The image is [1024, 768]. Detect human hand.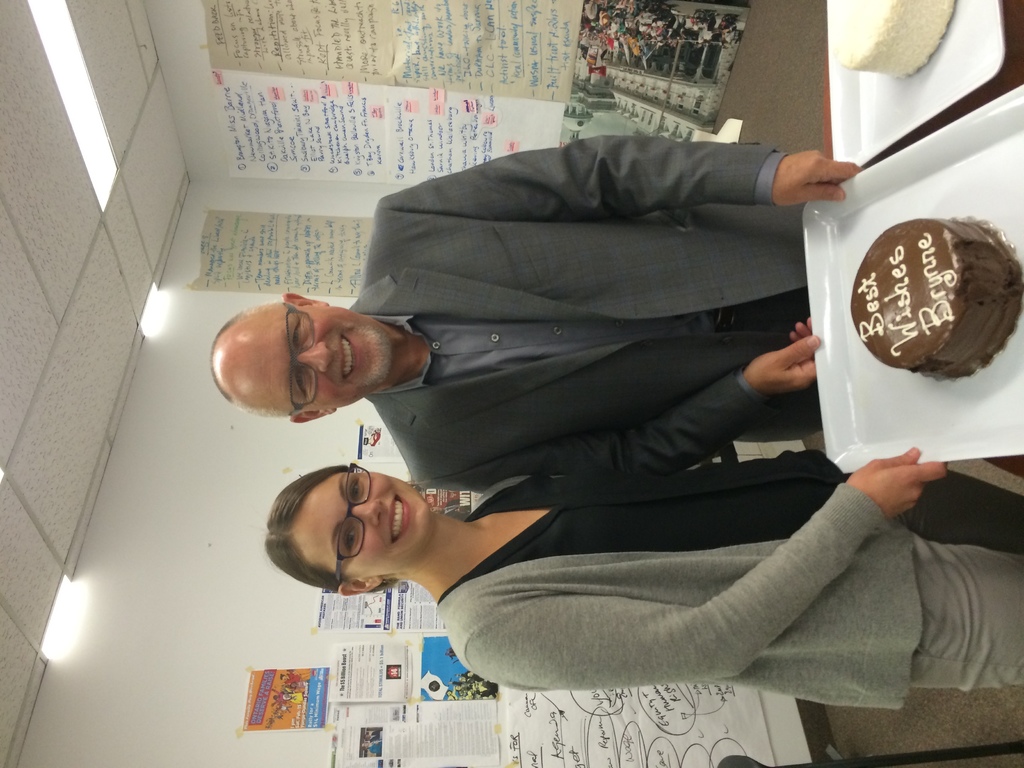
Detection: [x1=454, y1=445, x2=950, y2=691].
